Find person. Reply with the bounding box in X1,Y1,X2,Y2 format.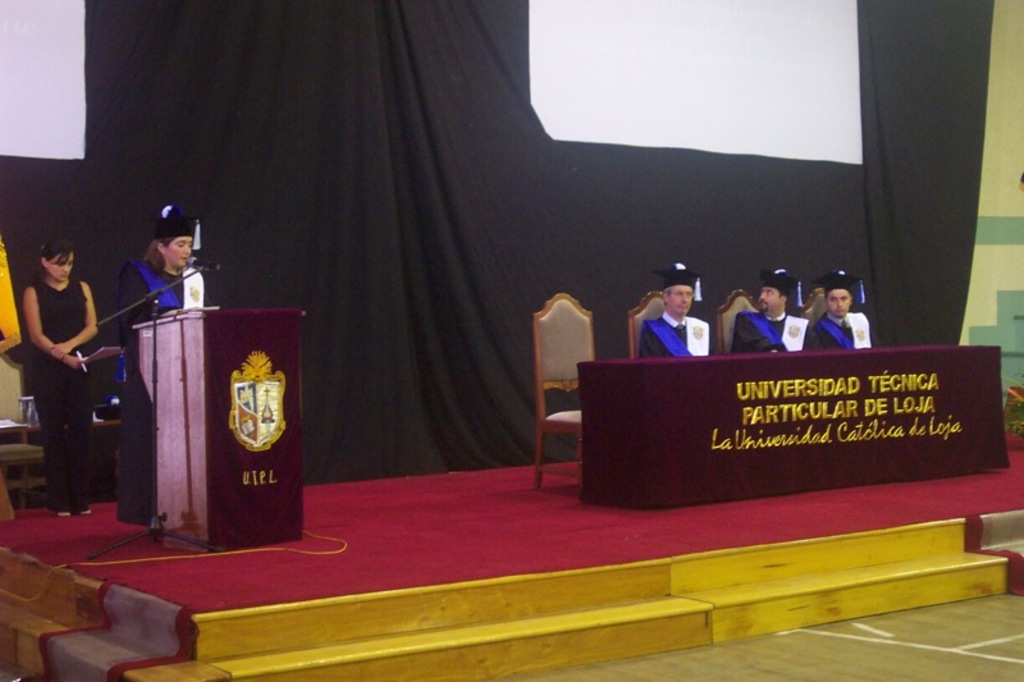
637,255,717,362.
